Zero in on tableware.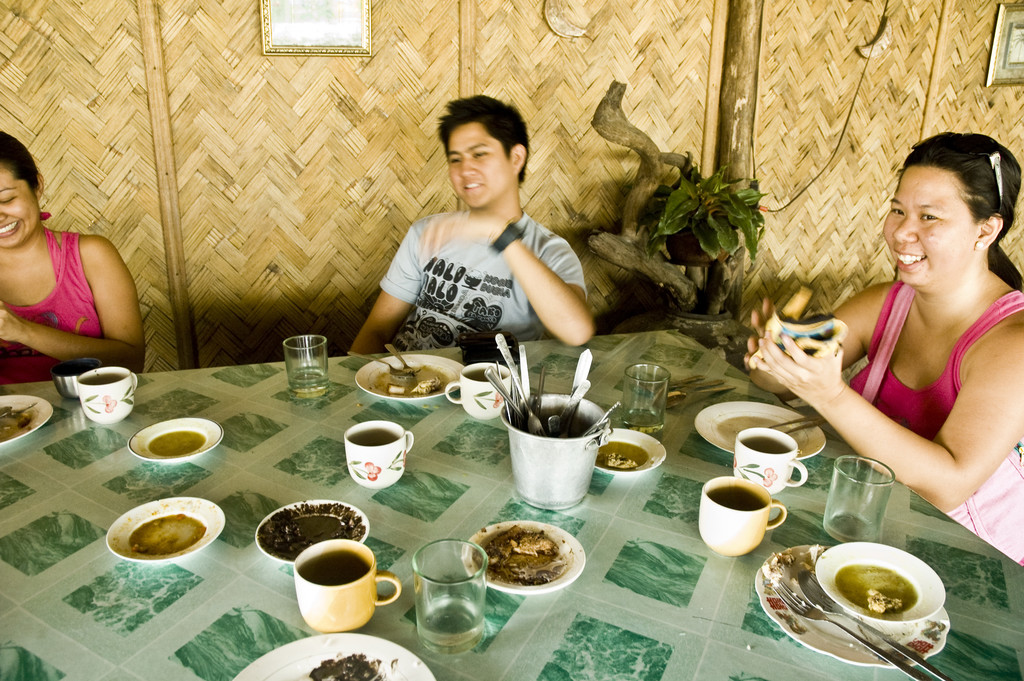
Zeroed in: bbox=(460, 516, 586, 598).
